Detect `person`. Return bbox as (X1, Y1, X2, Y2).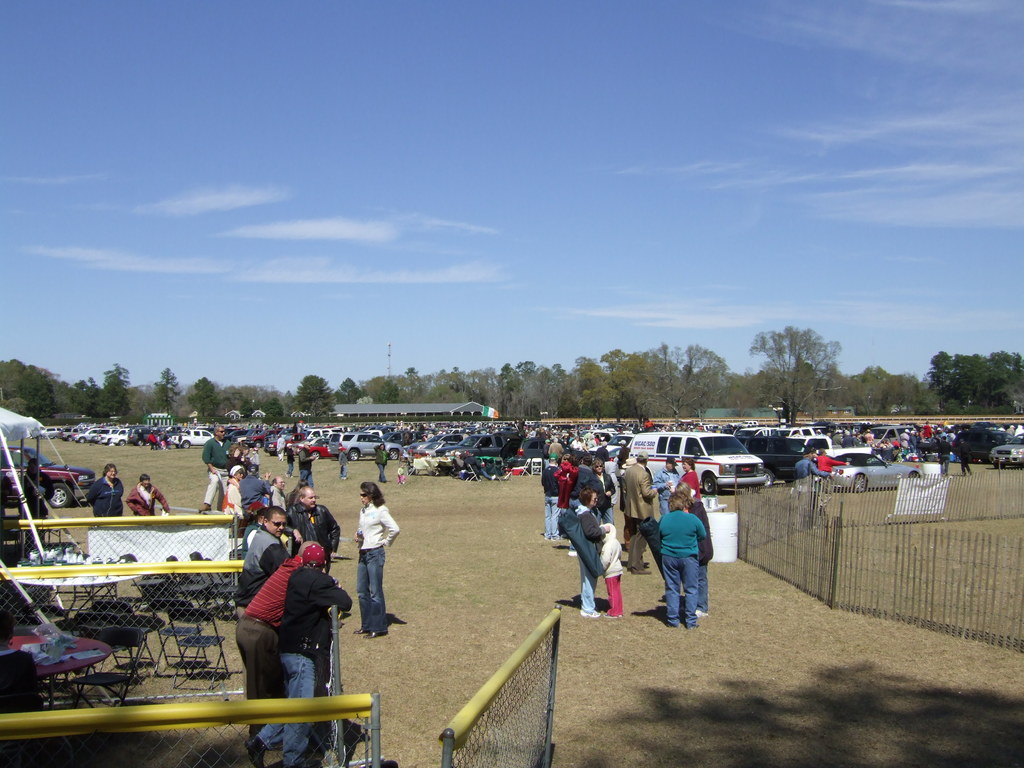
(655, 491, 703, 628).
